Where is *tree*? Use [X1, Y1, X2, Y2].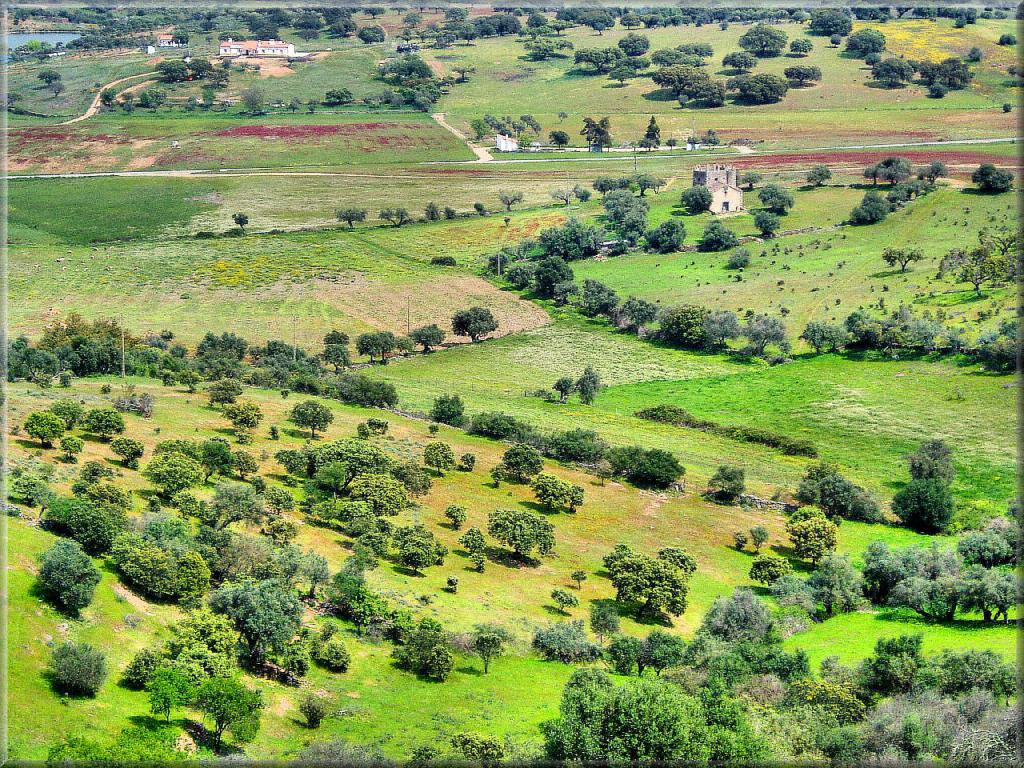
[469, 202, 486, 219].
